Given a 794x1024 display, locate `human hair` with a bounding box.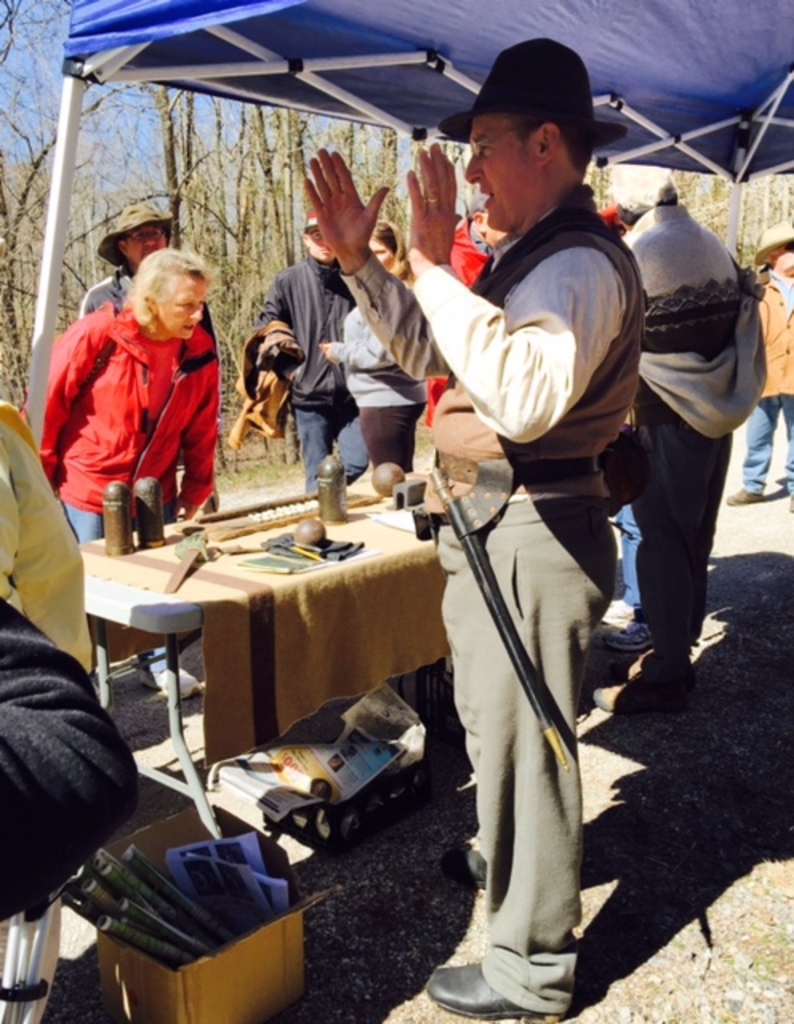
Located: crop(117, 243, 203, 336).
